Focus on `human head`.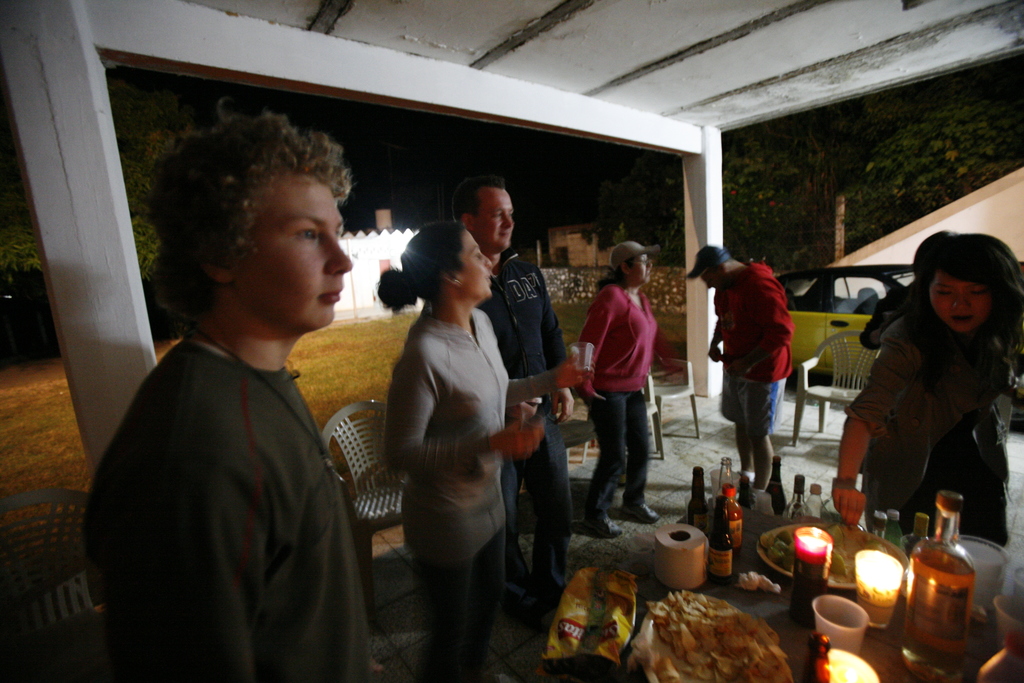
Focused at detection(400, 220, 495, 304).
